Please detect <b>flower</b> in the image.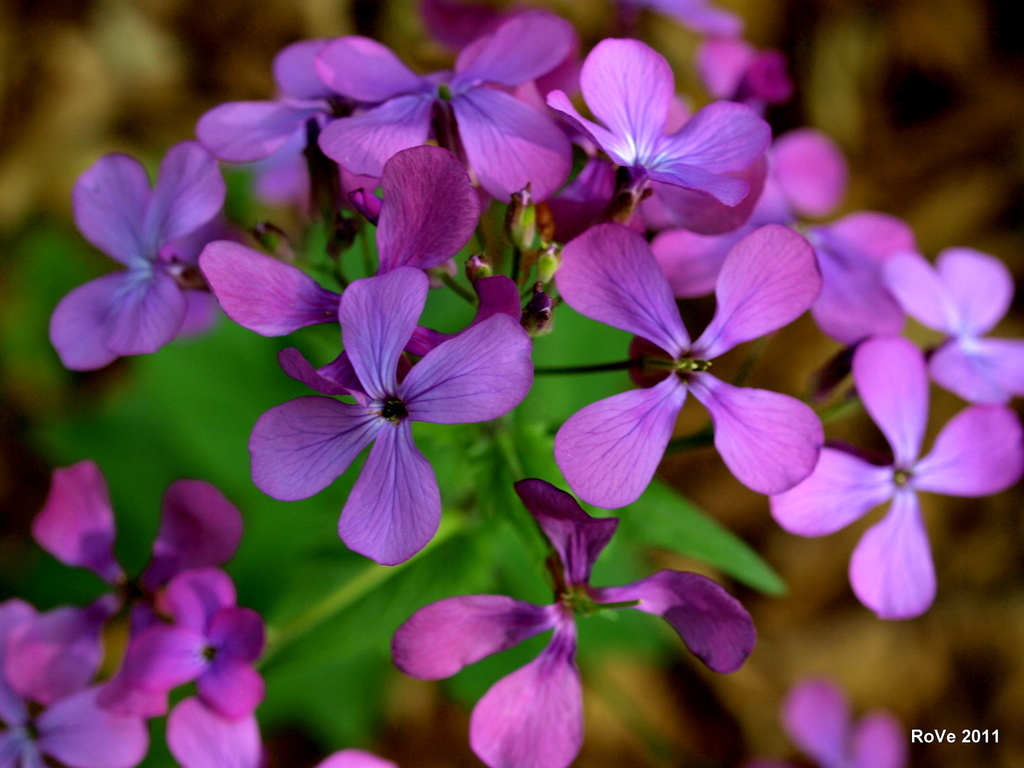
194 36 371 160.
